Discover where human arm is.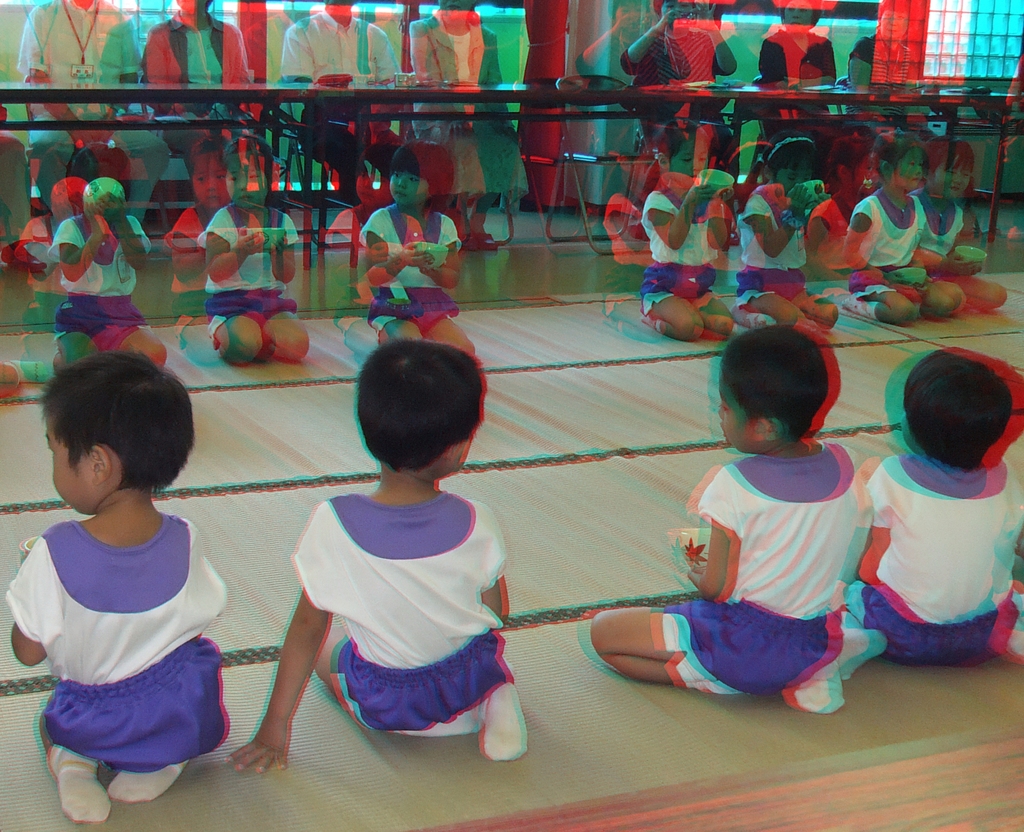
Discovered at rect(860, 458, 893, 536).
